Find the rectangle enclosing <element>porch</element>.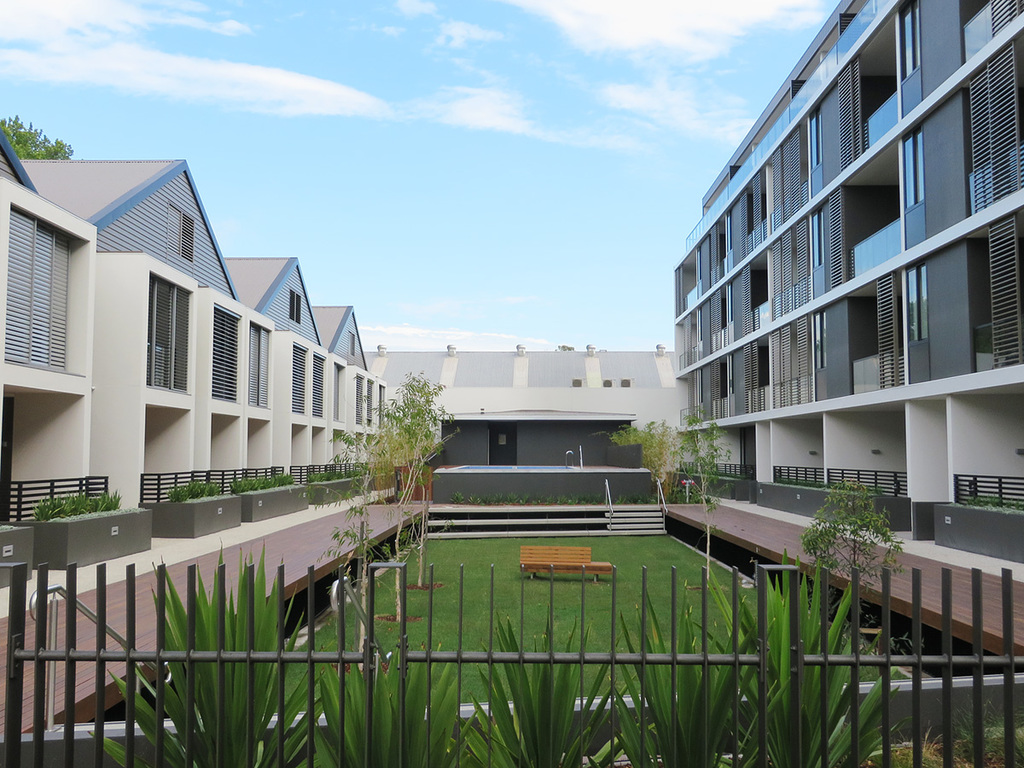
(x1=672, y1=467, x2=758, y2=512).
